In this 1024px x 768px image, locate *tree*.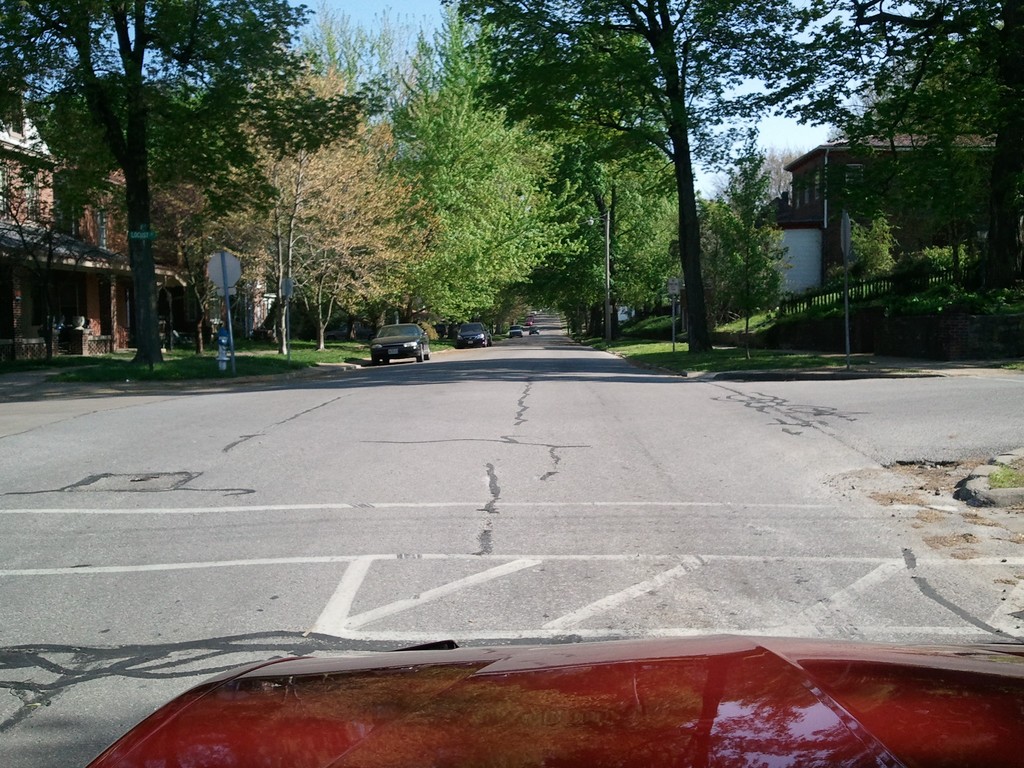
Bounding box: (776,0,1023,308).
